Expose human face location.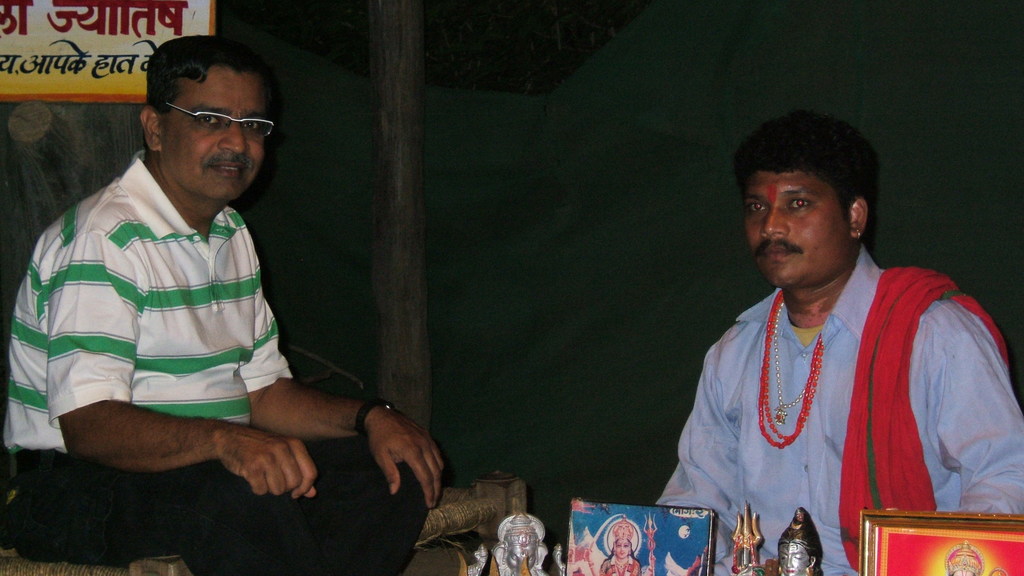
Exposed at [left=752, top=166, right=857, bottom=280].
